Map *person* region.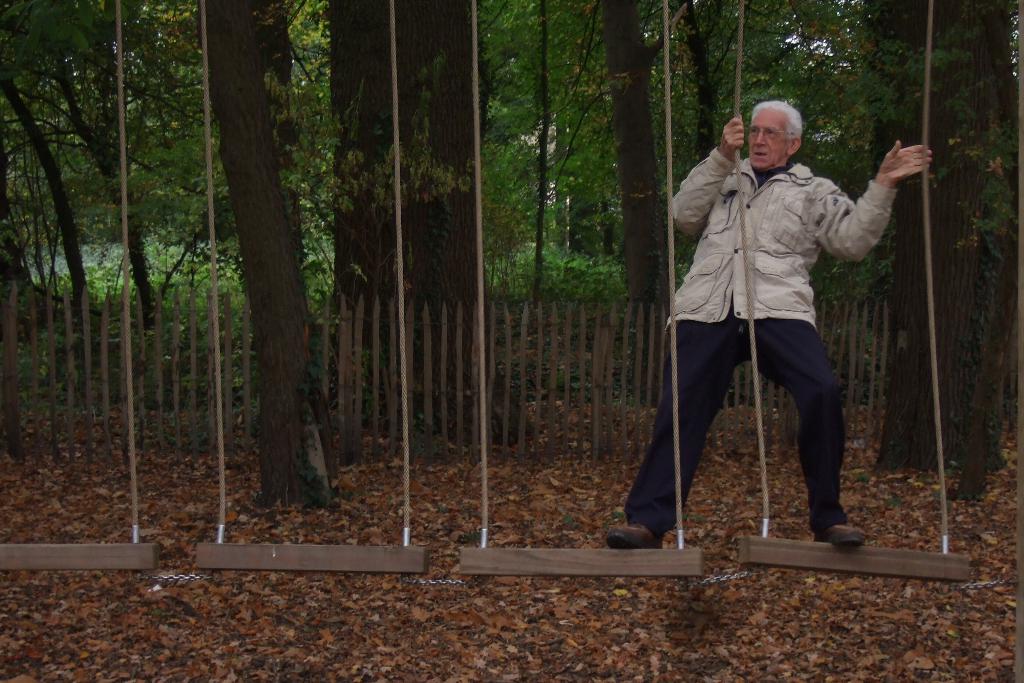
Mapped to [x1=605, y1=99, x2=933, y2=545].
